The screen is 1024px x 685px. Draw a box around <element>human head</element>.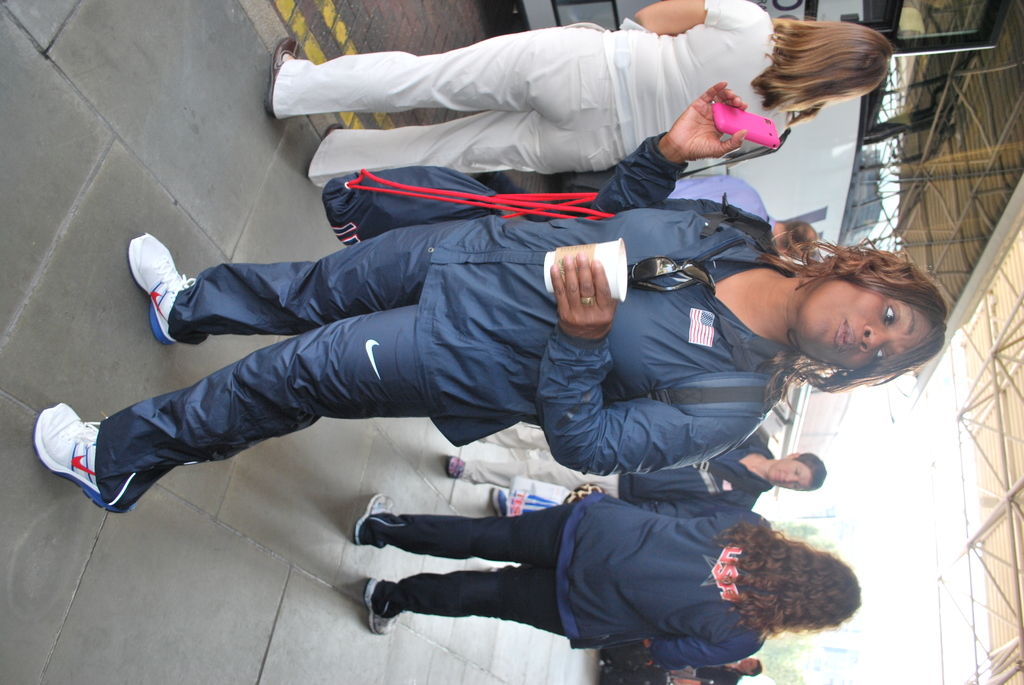
box(772, 236, 941, 370).
